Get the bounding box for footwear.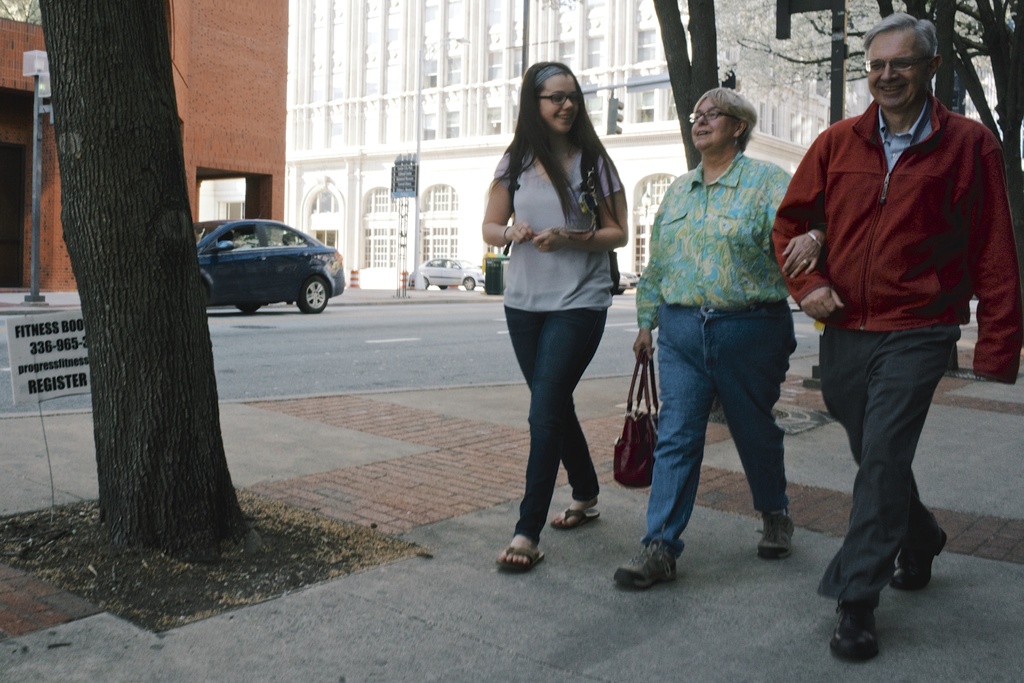
[left=549, top=507, right=599, bottom=531].
